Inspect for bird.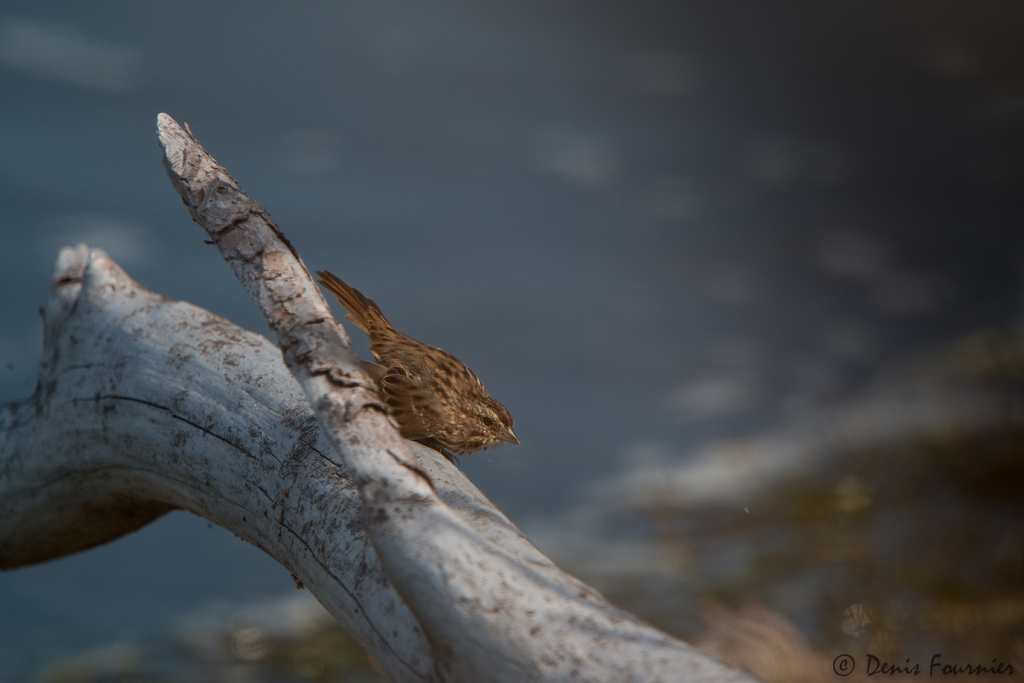
Inspection: x1=315, y1=270, x2=523, y2=466.
